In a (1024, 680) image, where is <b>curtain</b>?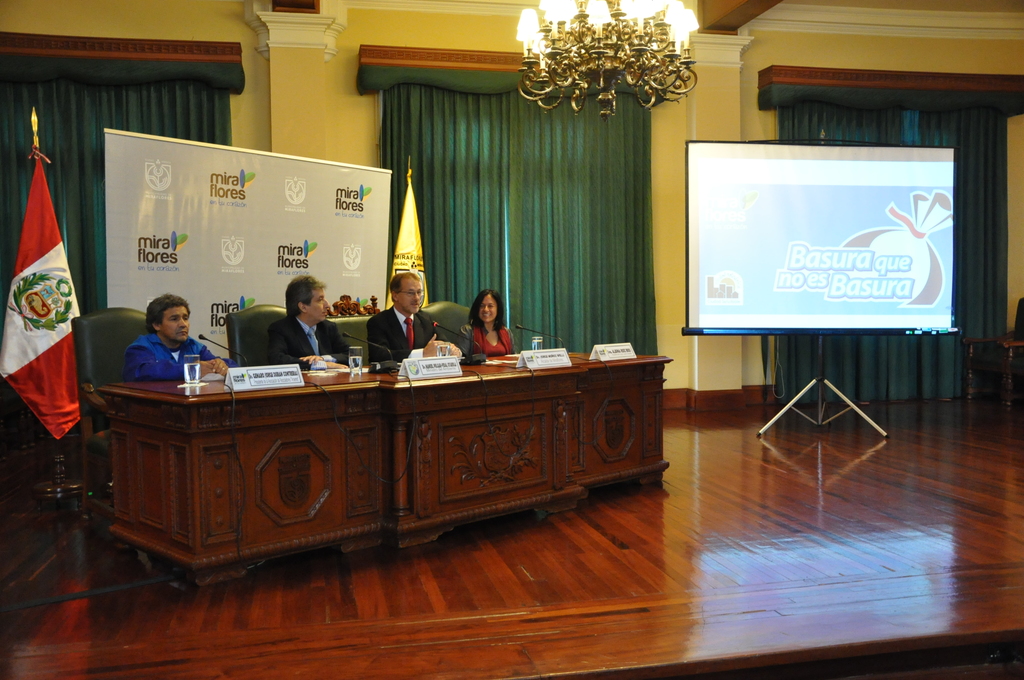
left=758, top=111, right=1014, bottom=407.
